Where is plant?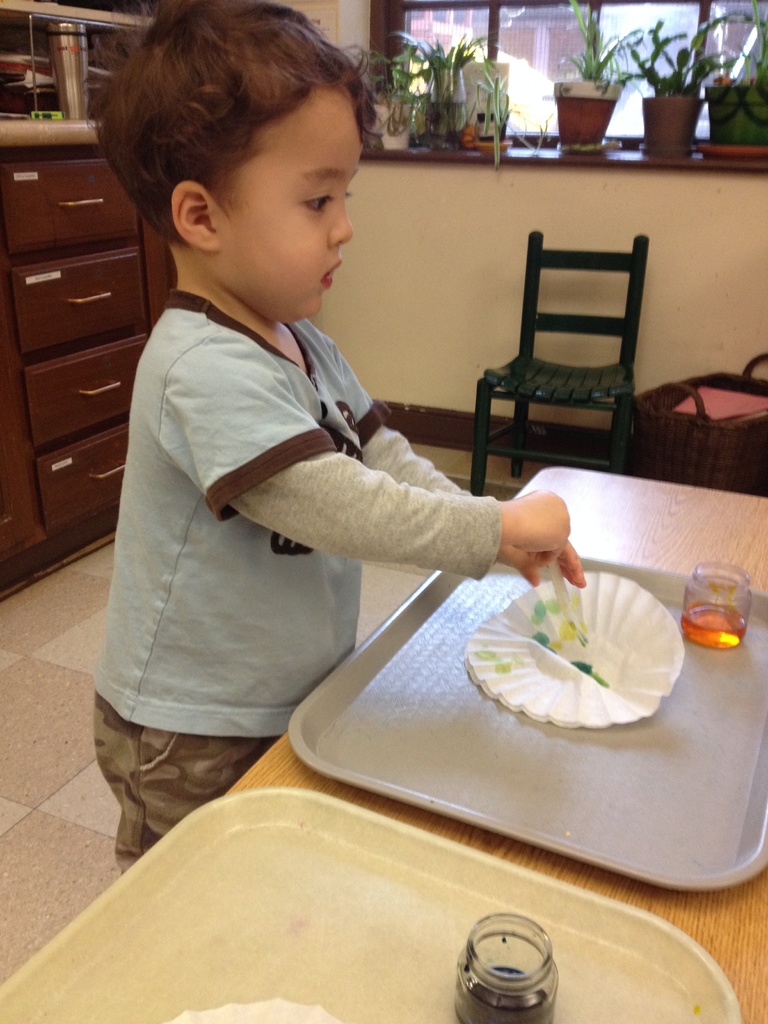
rect(634, 8, 746, 92).
